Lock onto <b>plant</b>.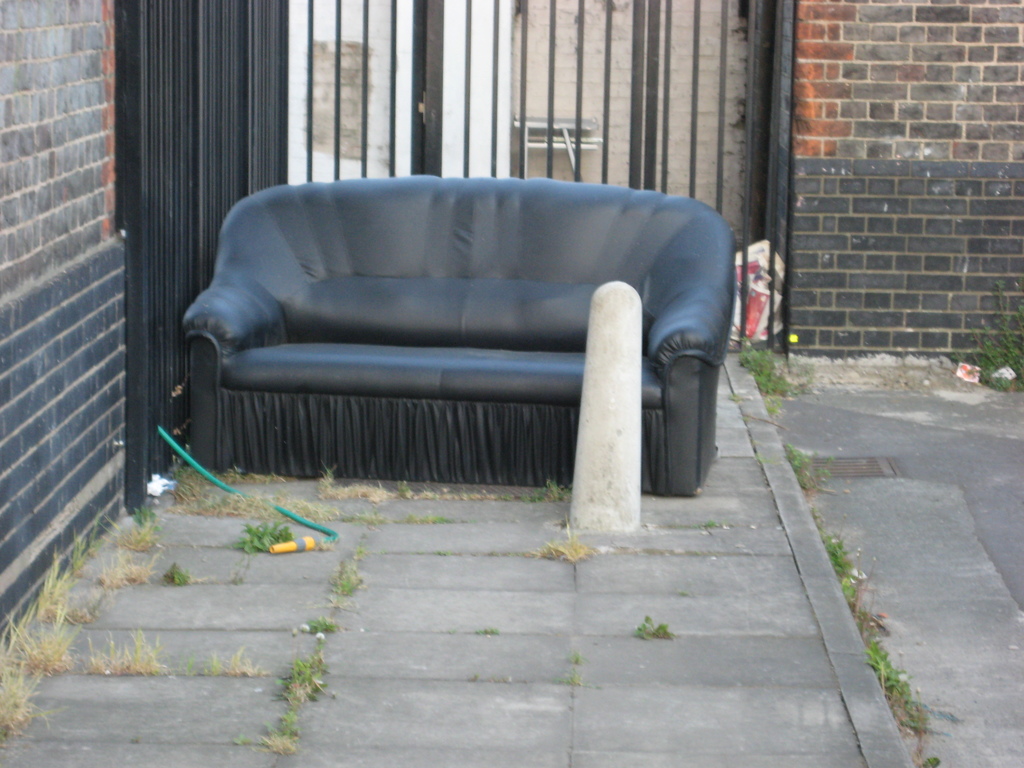
Locked: detection(435, 544, 451, 559).
